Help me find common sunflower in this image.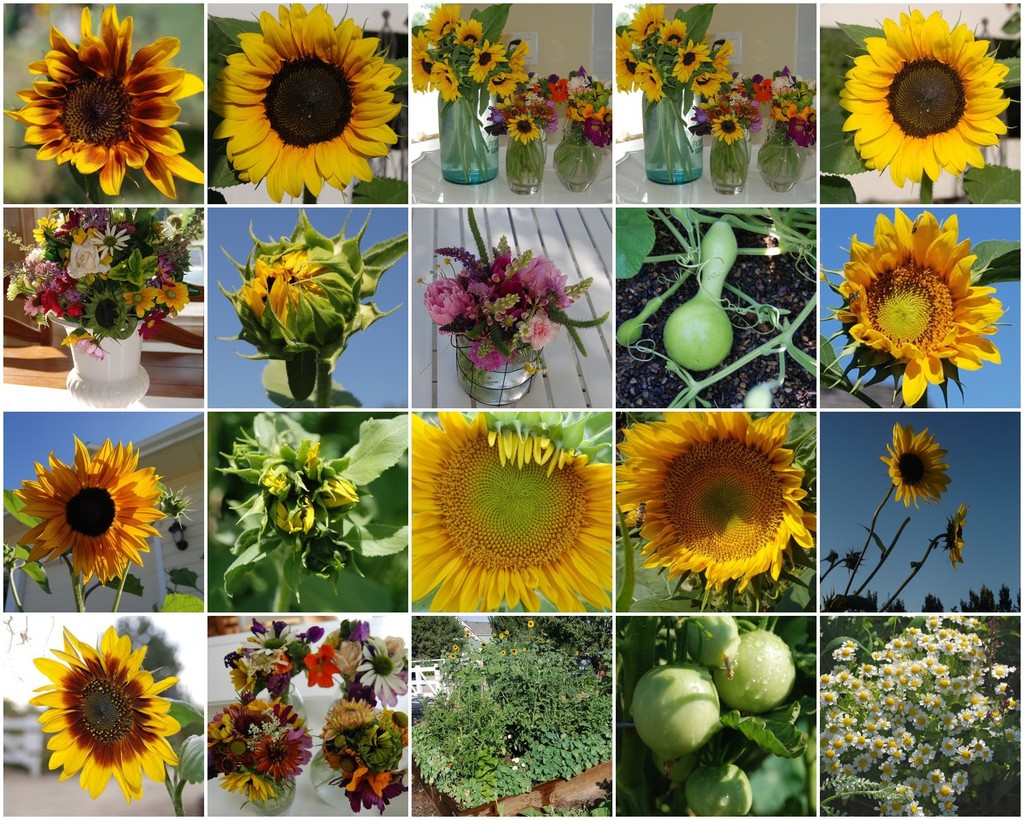
Found it: bbox(41, 621, 178, 799).
